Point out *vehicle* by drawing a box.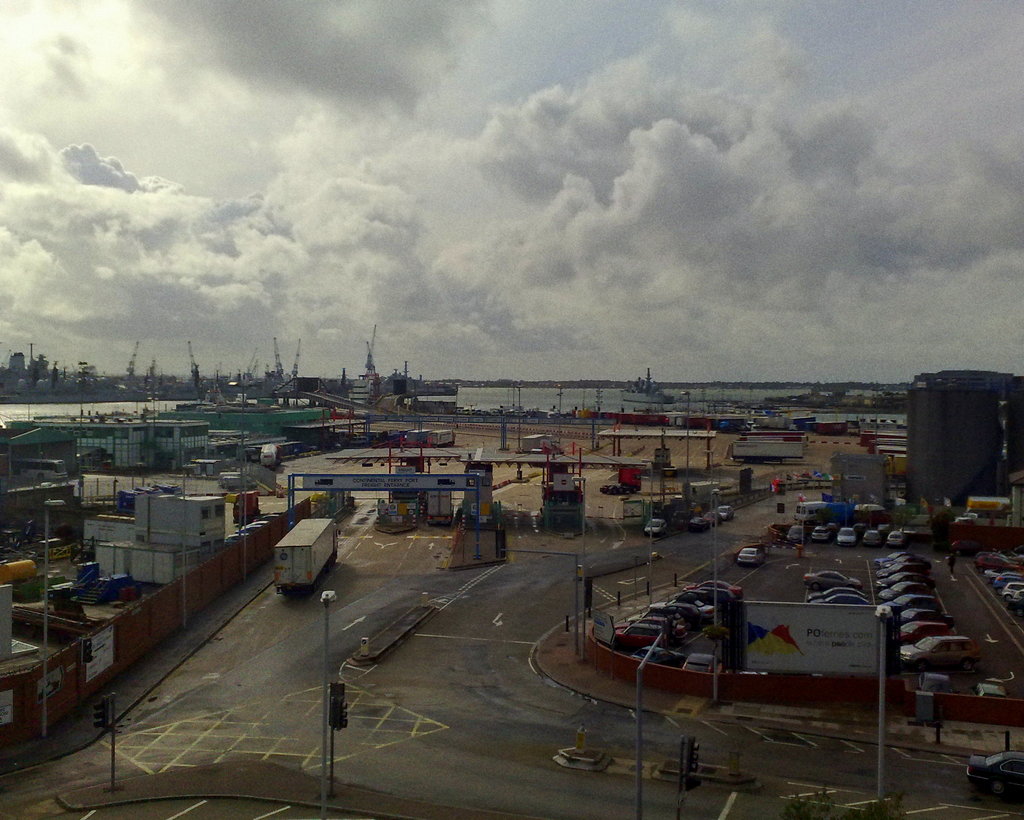
BBox(876, 549, 909, 568).
